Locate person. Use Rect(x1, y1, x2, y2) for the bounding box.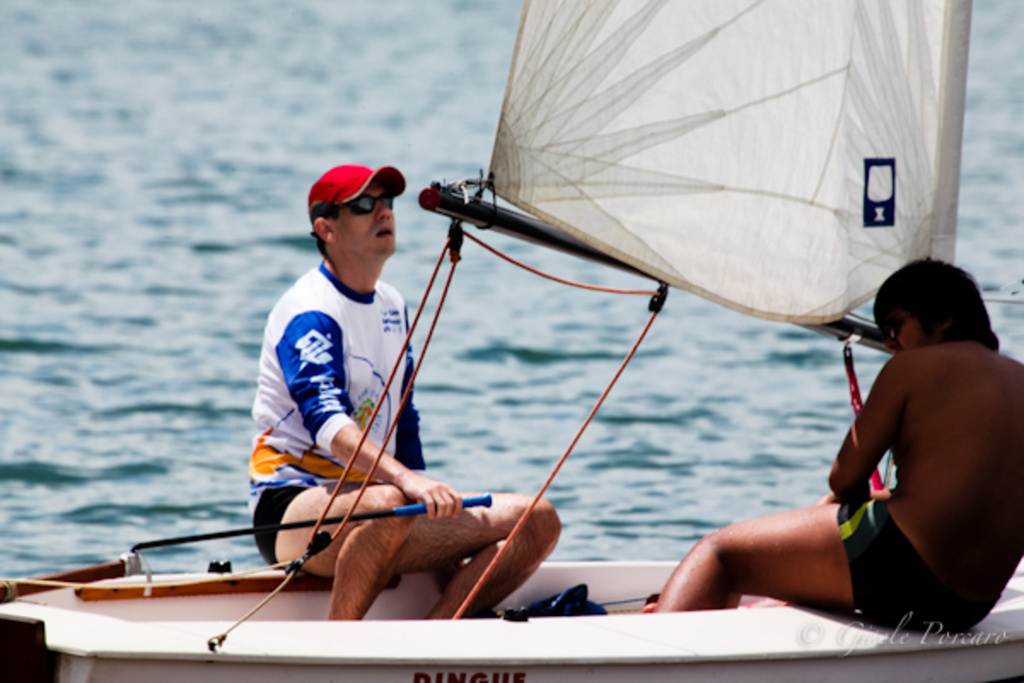
Rect(247, 164, 563, 623).
